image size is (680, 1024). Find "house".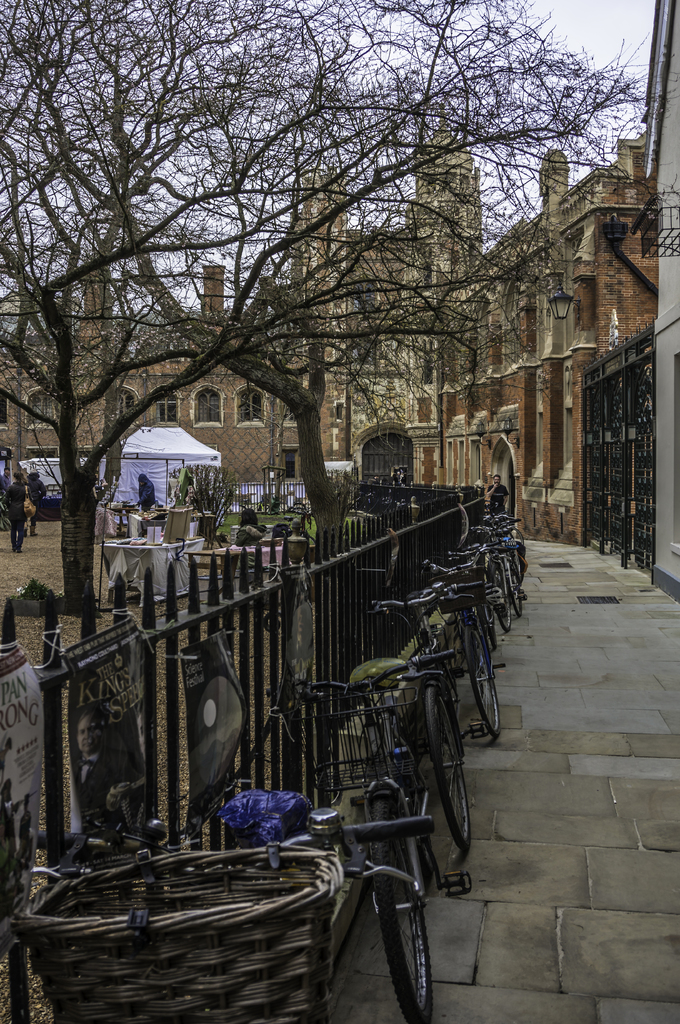
{"x1": 131, "y1": 293, "x2": 205, "y2": 505}.
